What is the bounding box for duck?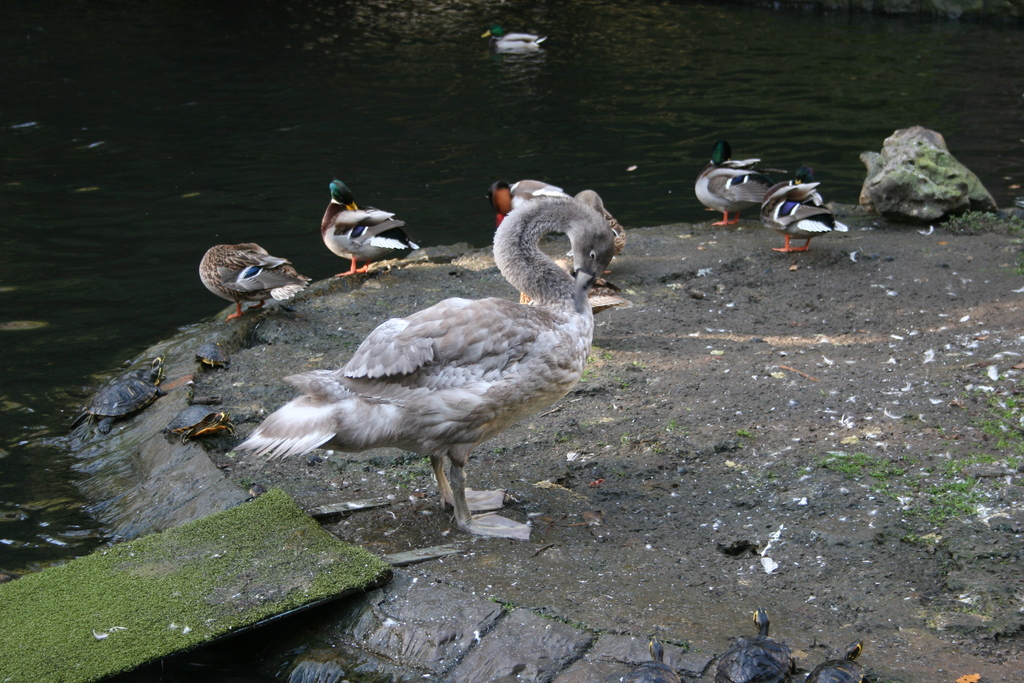
<box>314,180,427,266</box>.
